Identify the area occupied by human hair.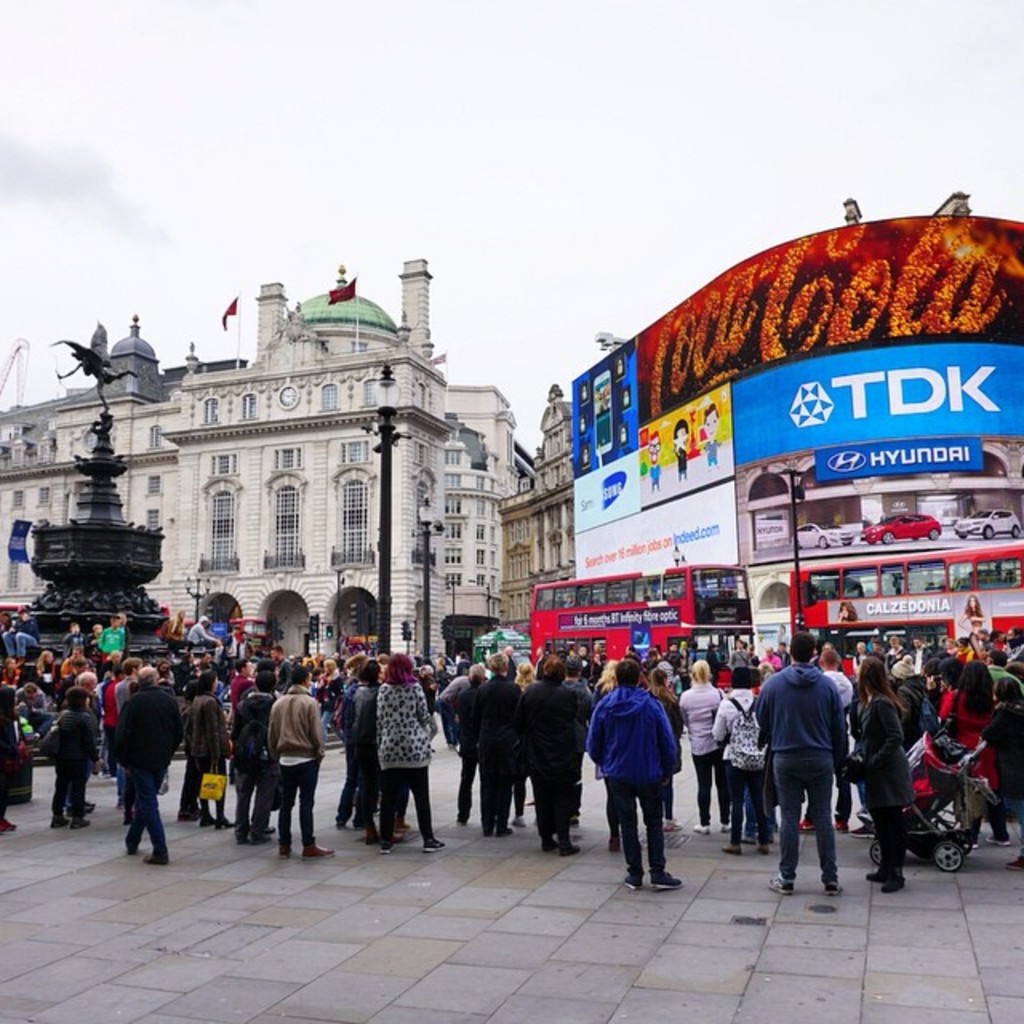
Area: box=[467, 664, 485, 690].
